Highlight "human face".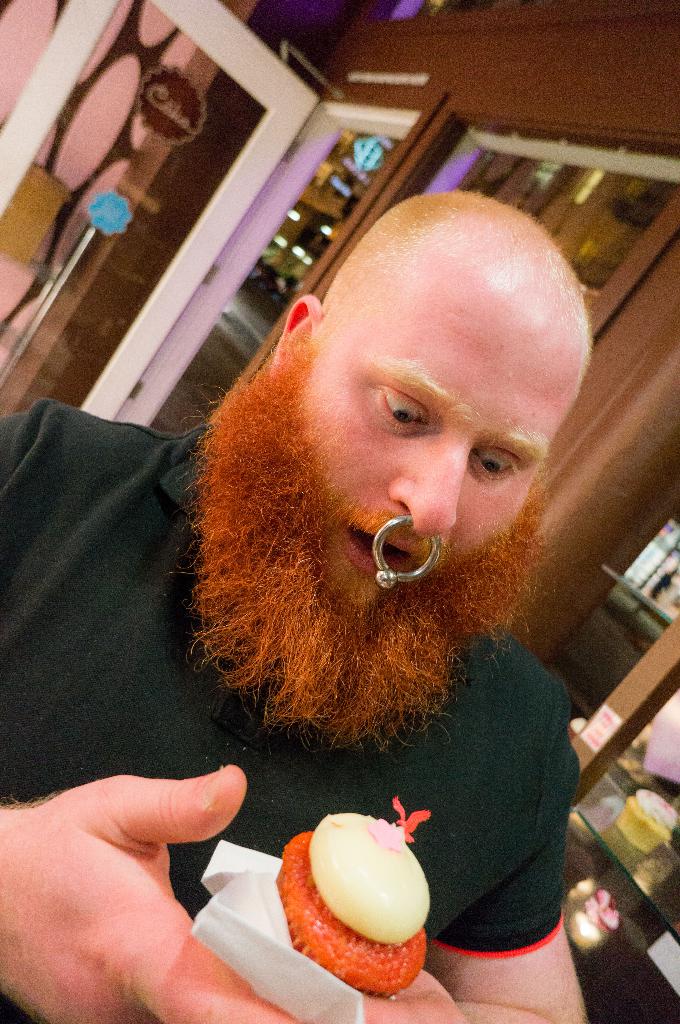
Highlighted region: 285:257:558:636.
